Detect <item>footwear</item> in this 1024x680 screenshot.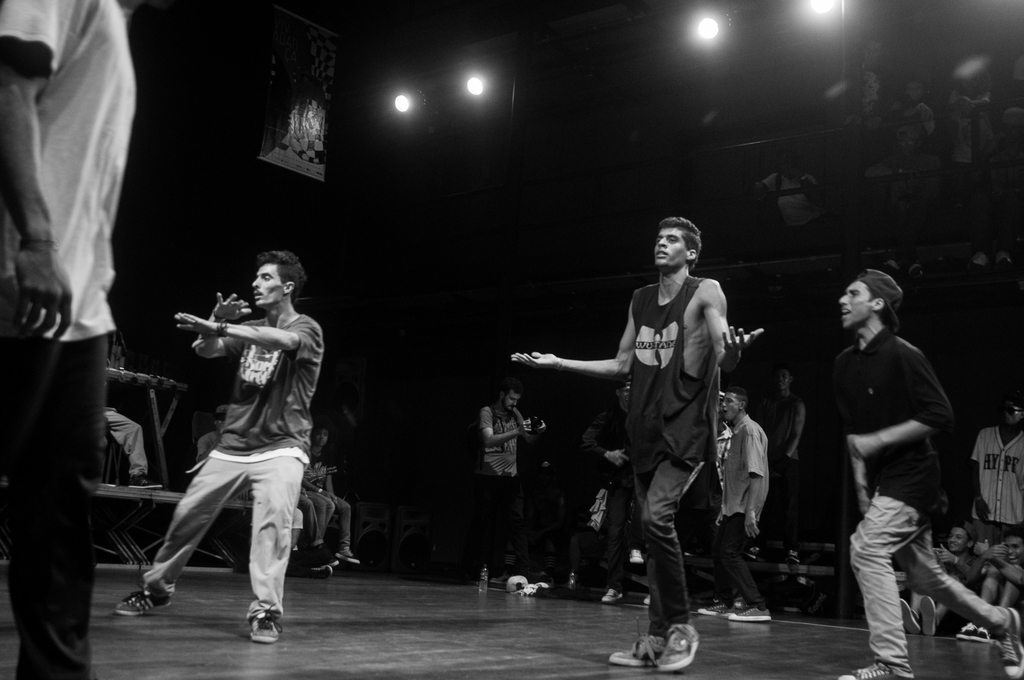
Detection: <box>995,604,1020,676</box>.
